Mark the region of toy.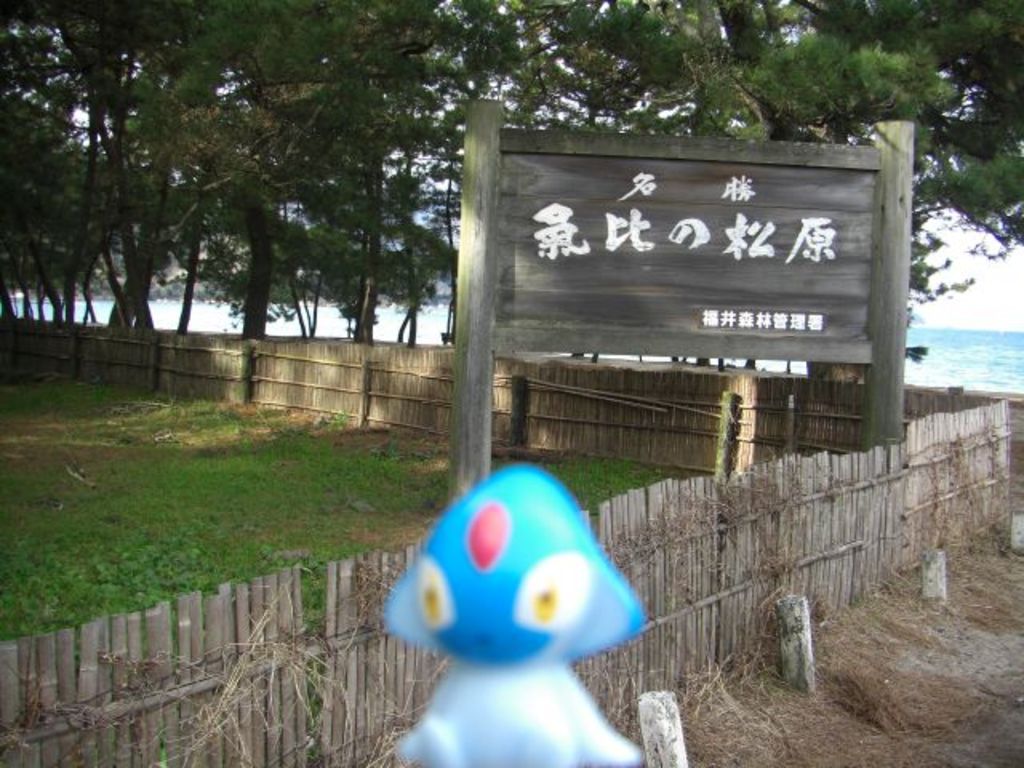
Region: rect(370, 437, 677, 722).
